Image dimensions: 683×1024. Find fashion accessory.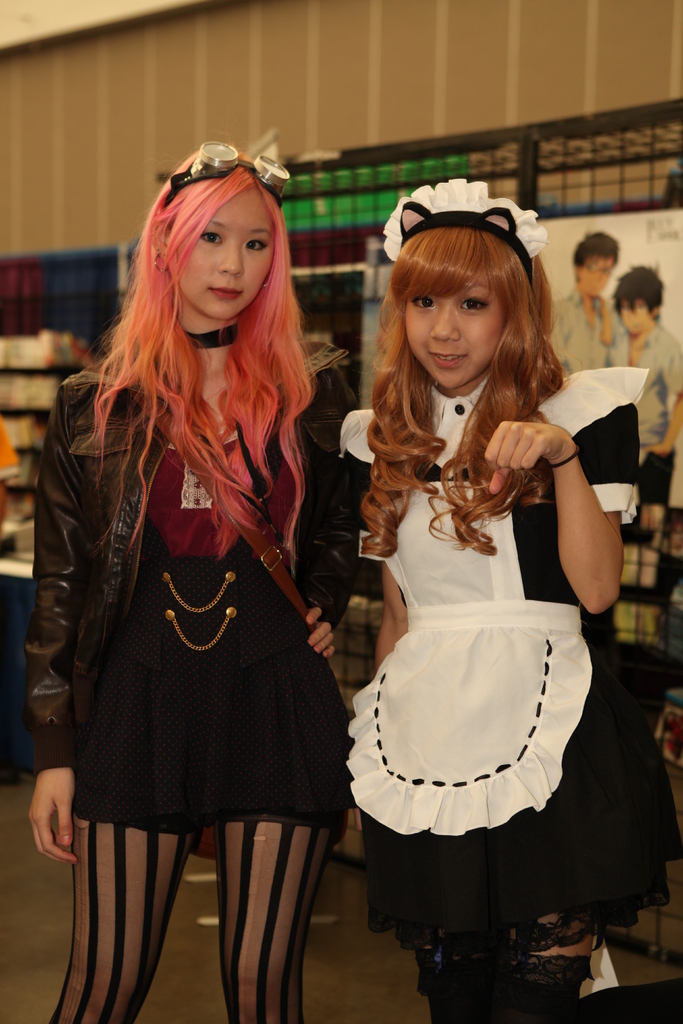
{"left": 164, "top": 140, "right": 292, "bottom": 232}.
